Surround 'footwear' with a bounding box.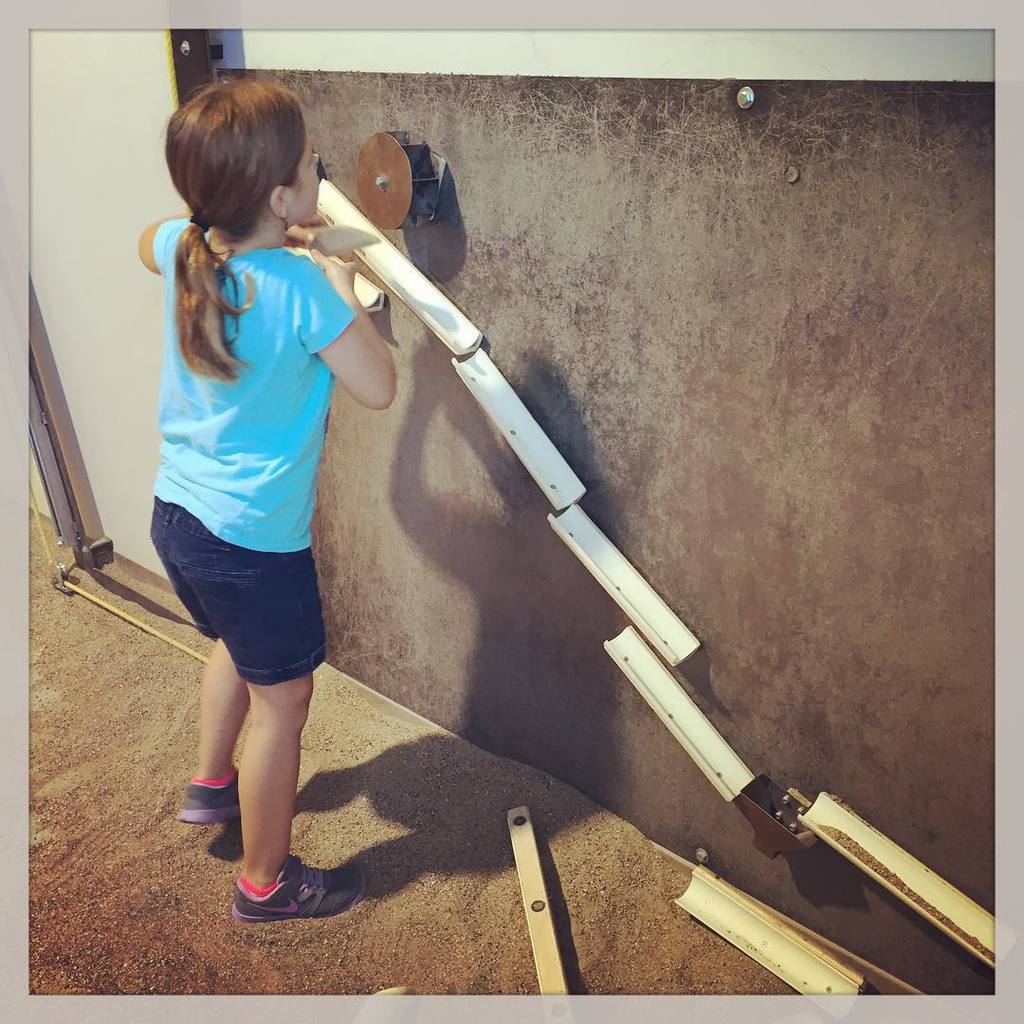
221/847/351/943.
